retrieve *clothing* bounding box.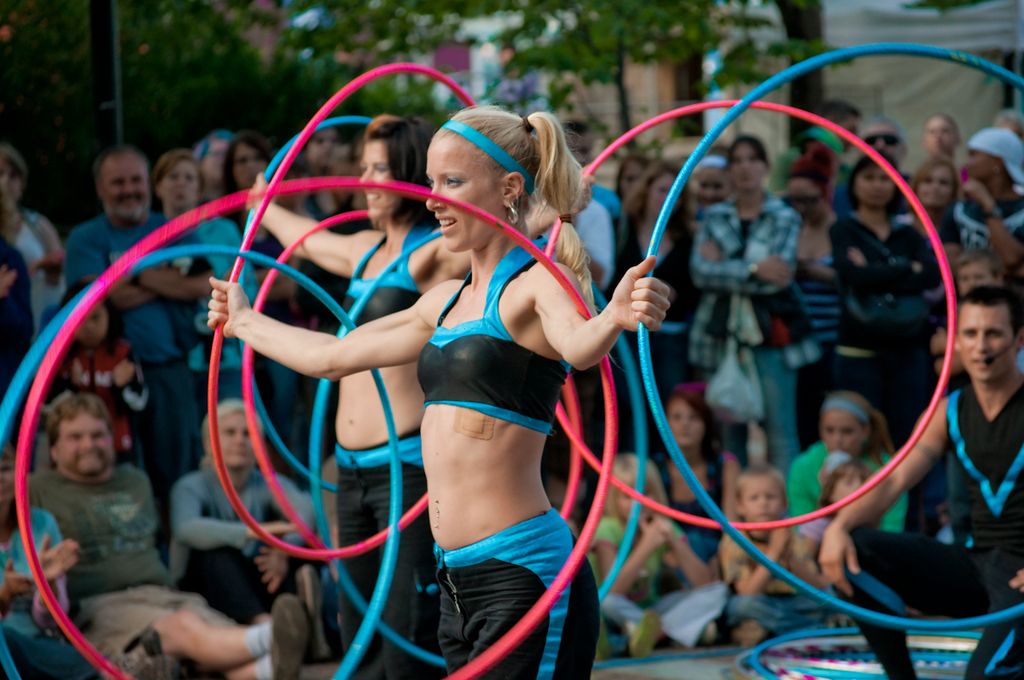
Bounding box: x1=19 y1=454 x2=229 y2=679.
